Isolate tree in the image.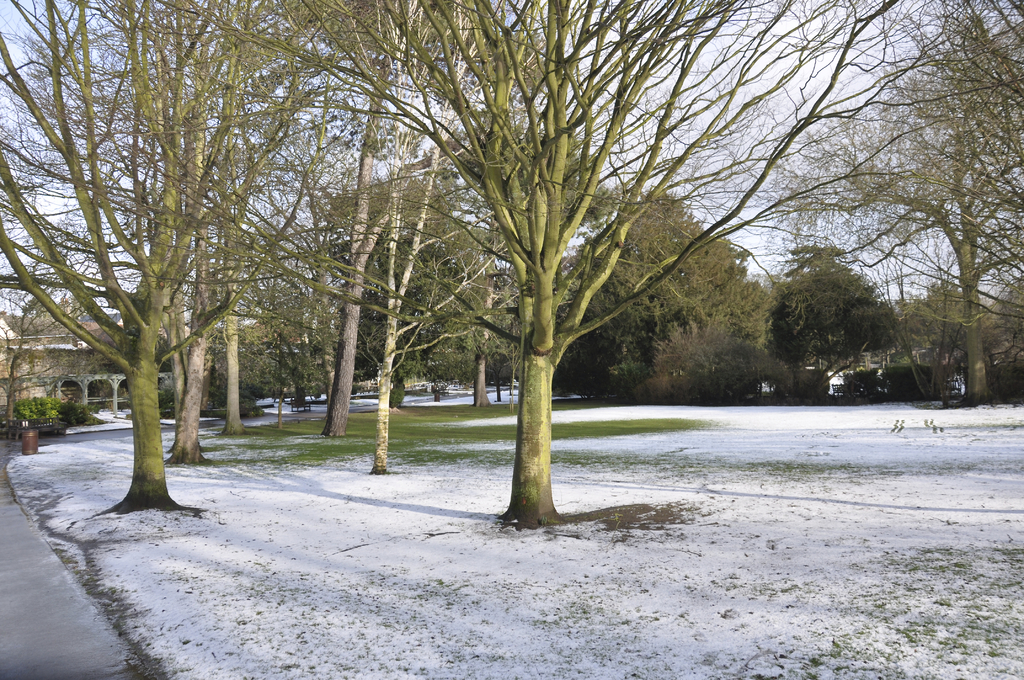
Isolated region: bbox=(225, 0, 970, 522).
